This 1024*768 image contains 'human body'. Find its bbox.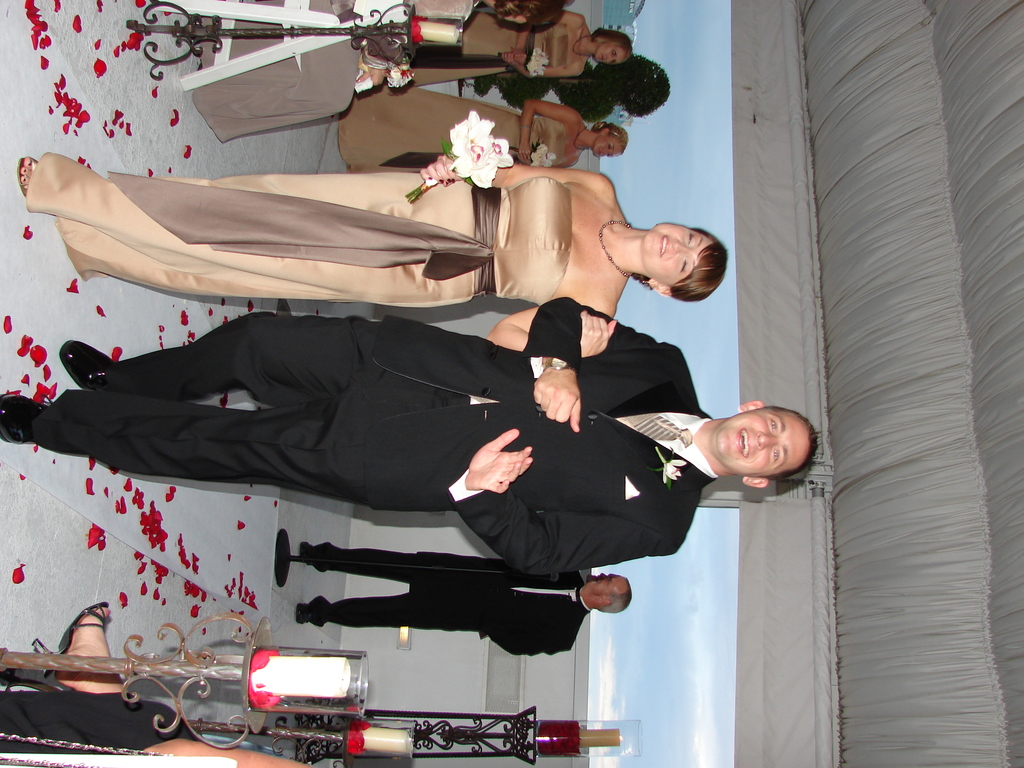
left=36, top=602, right=301, bottom=767.
